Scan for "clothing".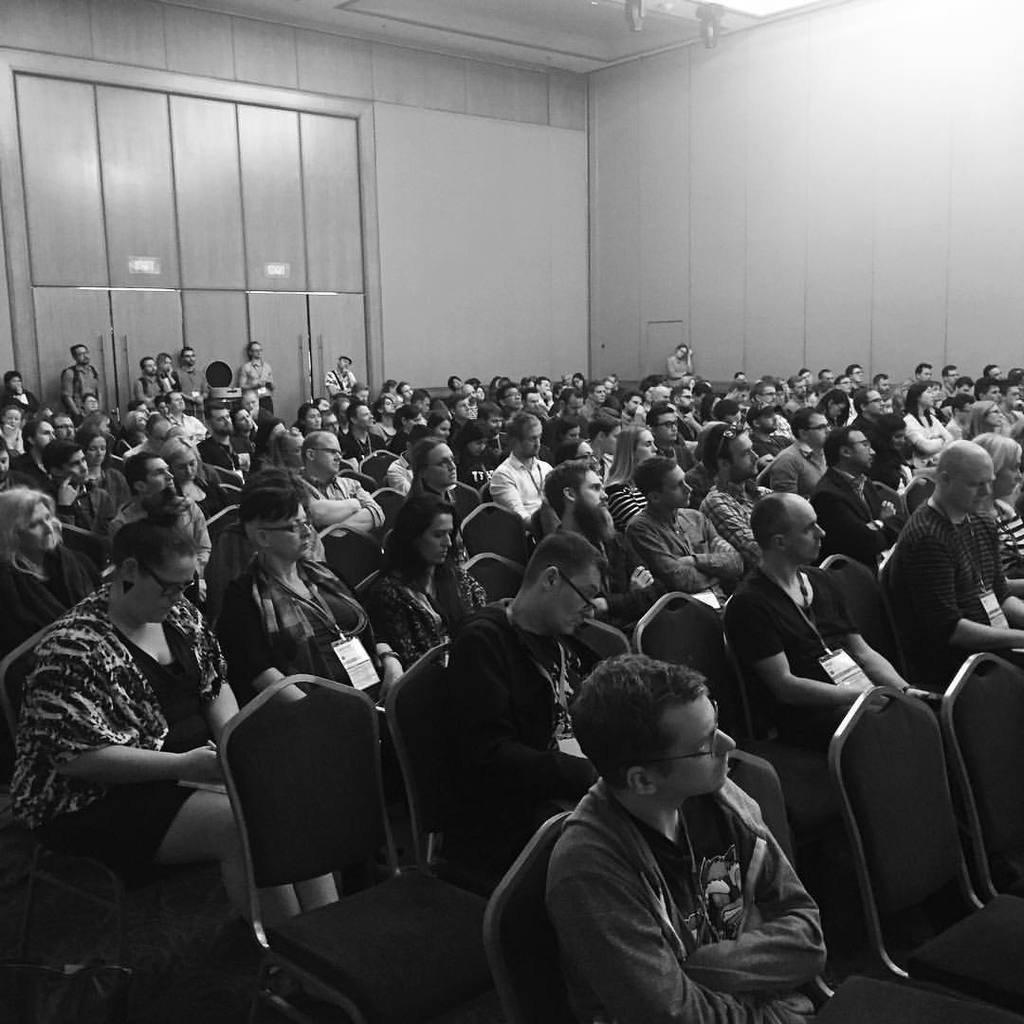
Scan result: select_region(364, 539, 499, 671).
